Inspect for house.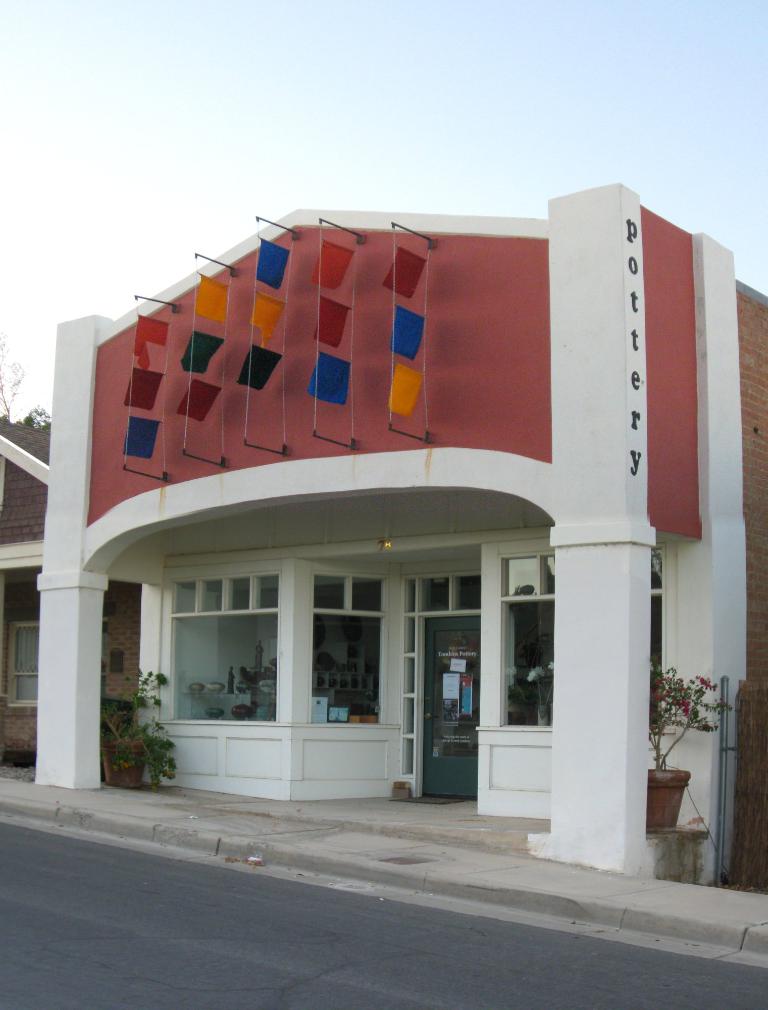
Inspection: [left=0, top=417, right=141, bottom=751].
